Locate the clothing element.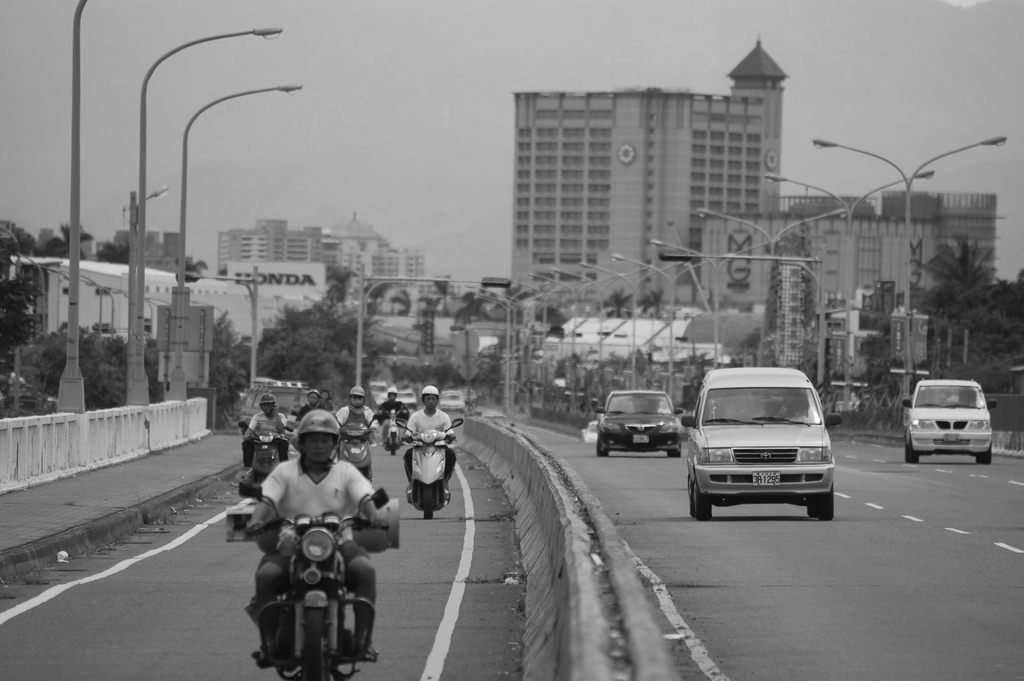
Element bbox: BBox(257, 450, 380, 653).
